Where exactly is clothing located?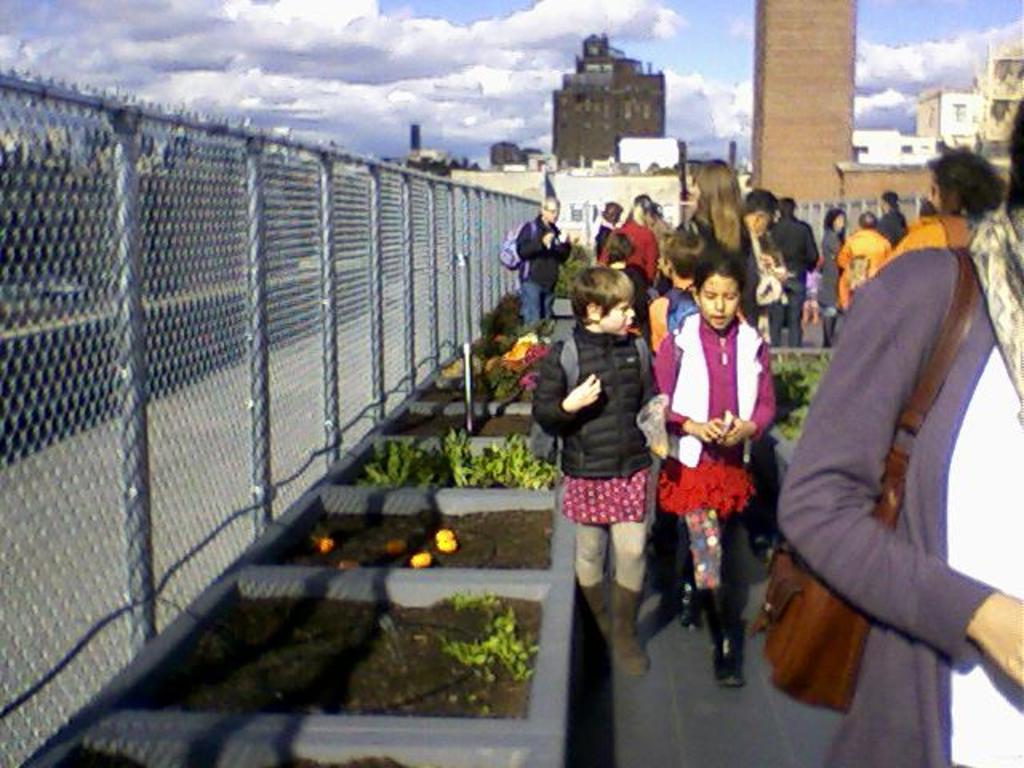
Its bounding box is {"left": 778, "top": 198, "right": 1022, "bottom": 766}.
